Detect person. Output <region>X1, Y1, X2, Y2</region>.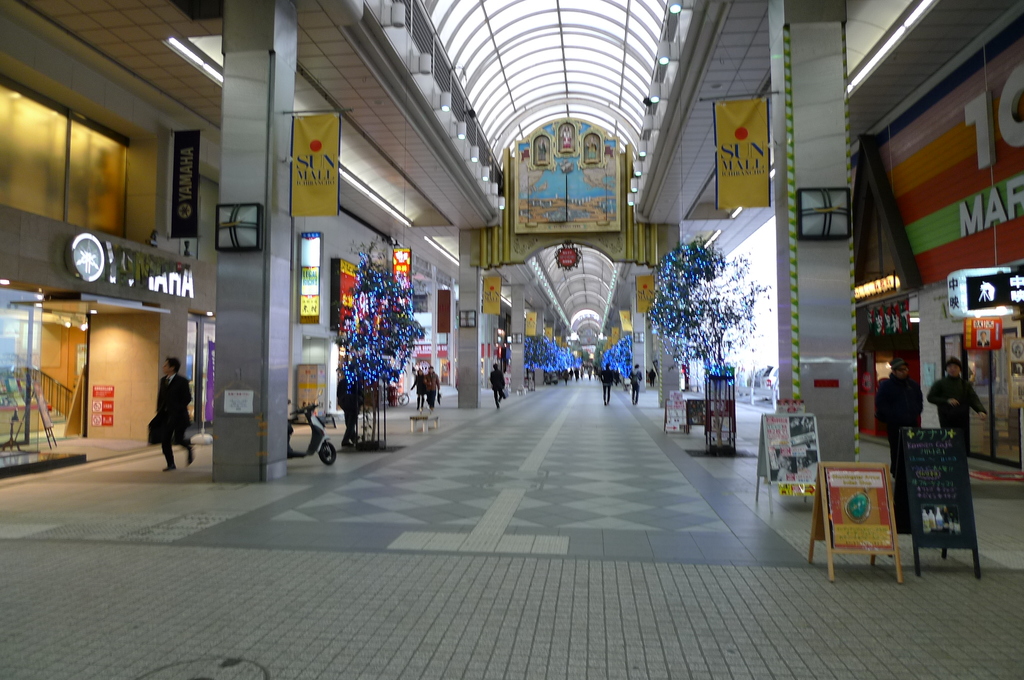
<region>409, 369, 428, 404</region>.
